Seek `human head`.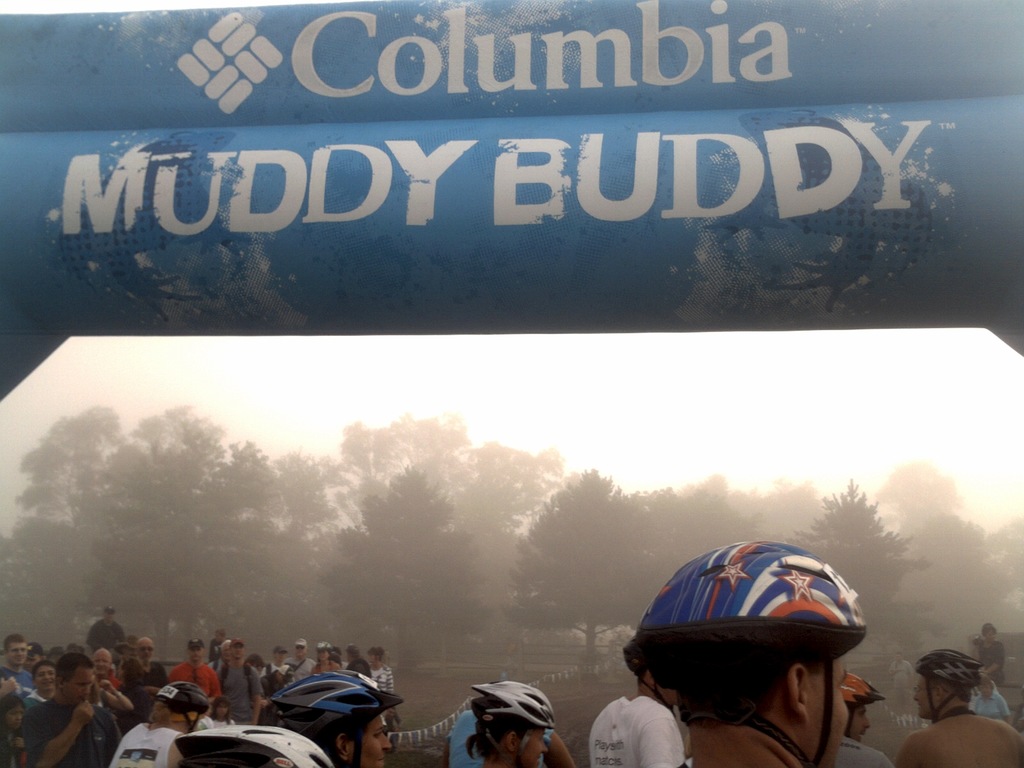
<region>467, 684, 558, 767</region>.
